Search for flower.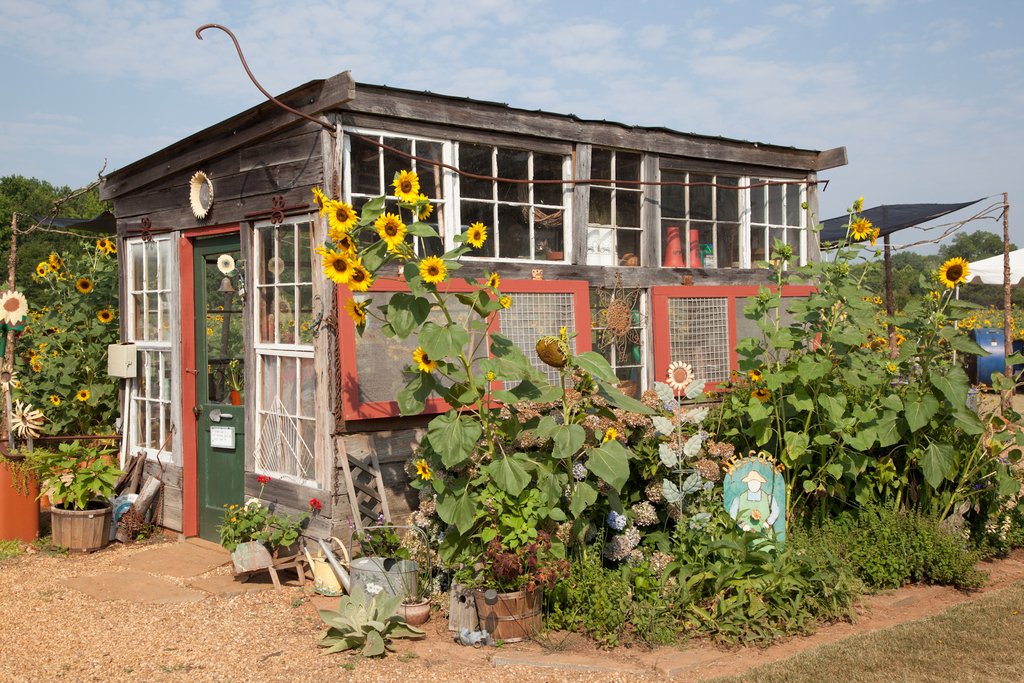
Found at (left=939, top=255, right=965, bottom=286).
